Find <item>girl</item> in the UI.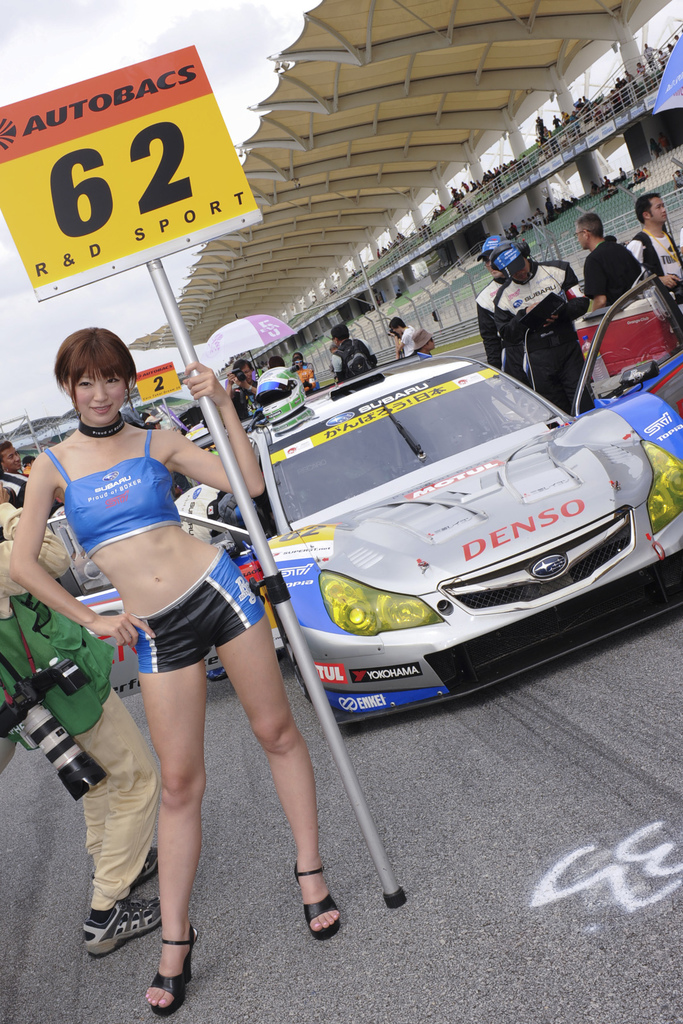
UI element at bbox=(13, 326, 349, 1021).
